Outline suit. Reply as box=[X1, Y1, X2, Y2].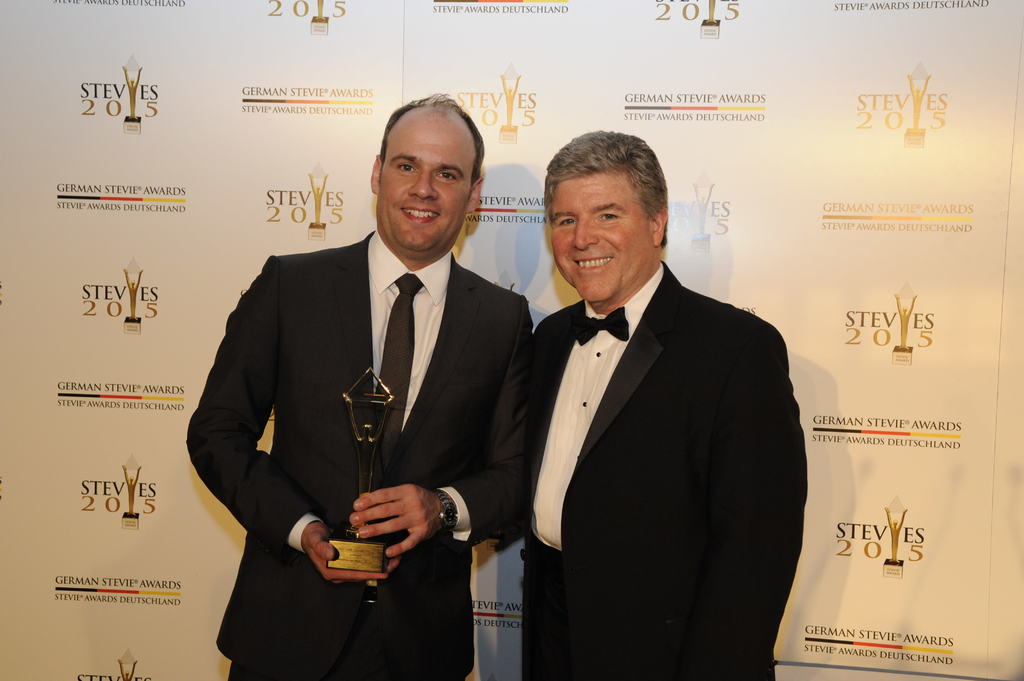
box=[207, 204, 534, 645].
